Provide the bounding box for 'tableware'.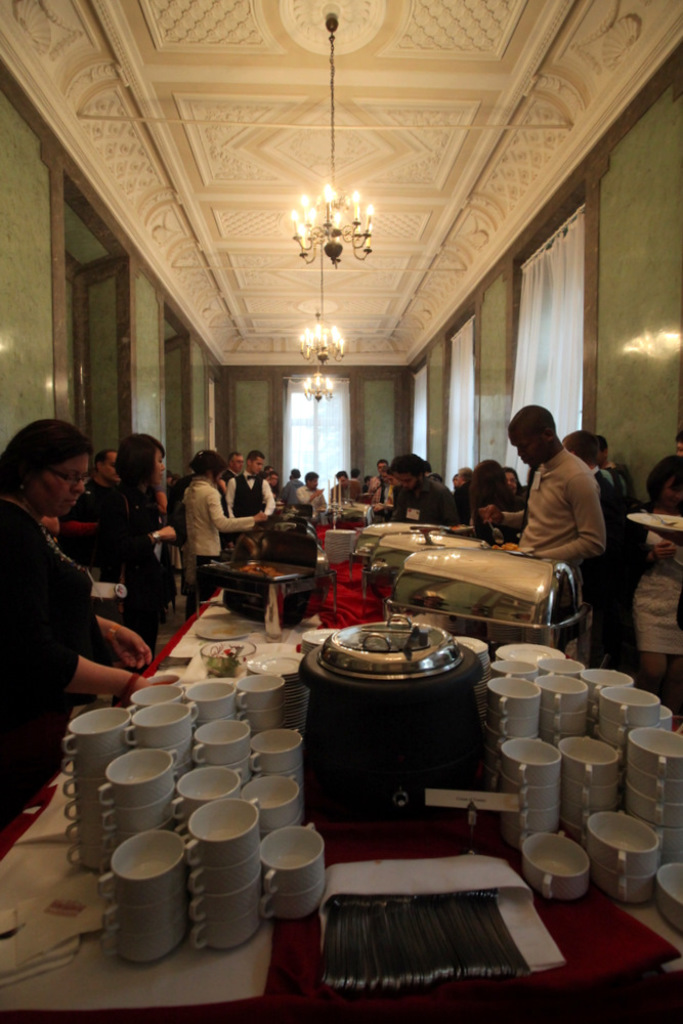
left=180, top=796, right=267, bottom=955.
